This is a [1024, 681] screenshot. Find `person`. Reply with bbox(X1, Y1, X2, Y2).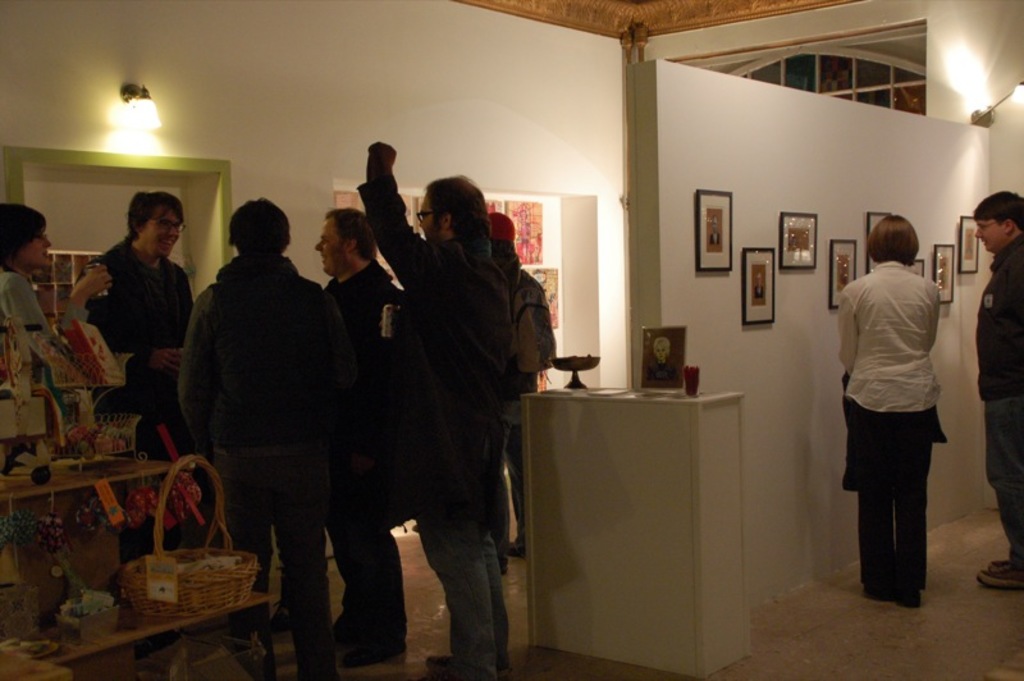
bbox(832, 188, 965, 618).
